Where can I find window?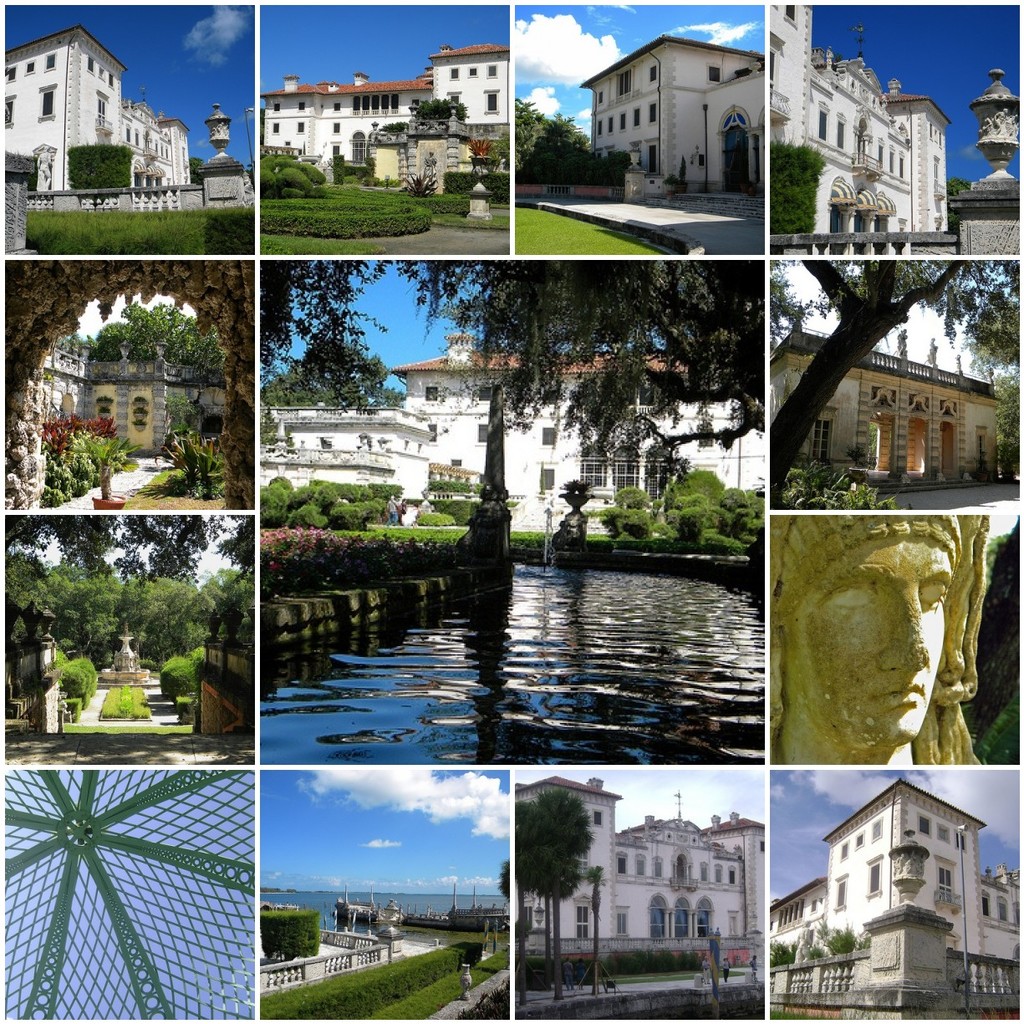
You can find it at [x1=1016, y1=908, x2=1021, y2=926].
